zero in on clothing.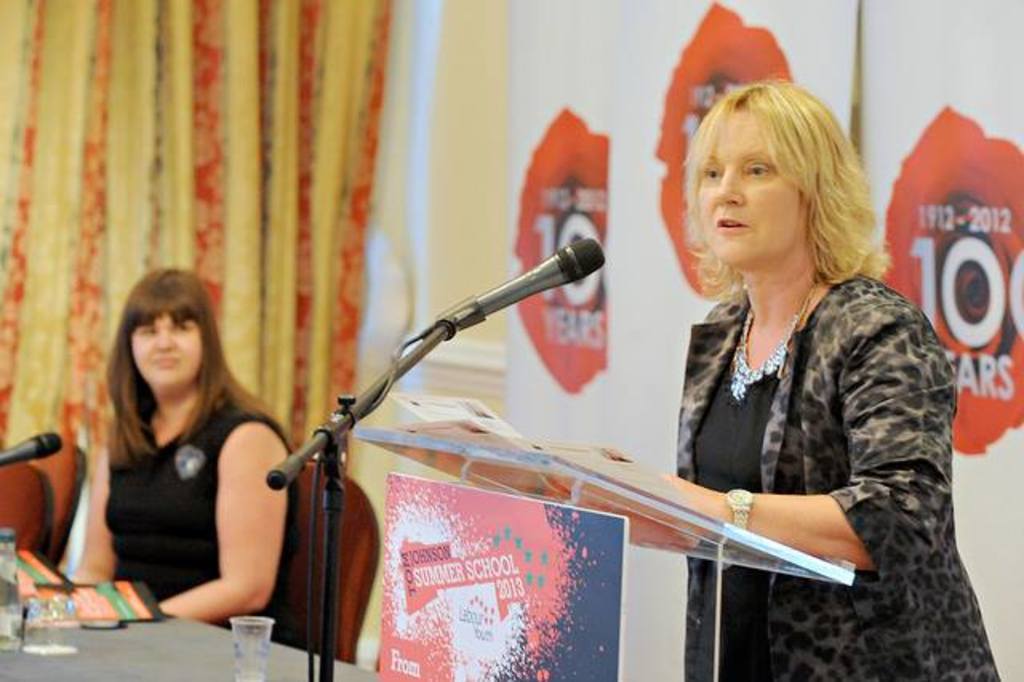
Zeroed in: <region>670, 266, 1008, 680</region>.
